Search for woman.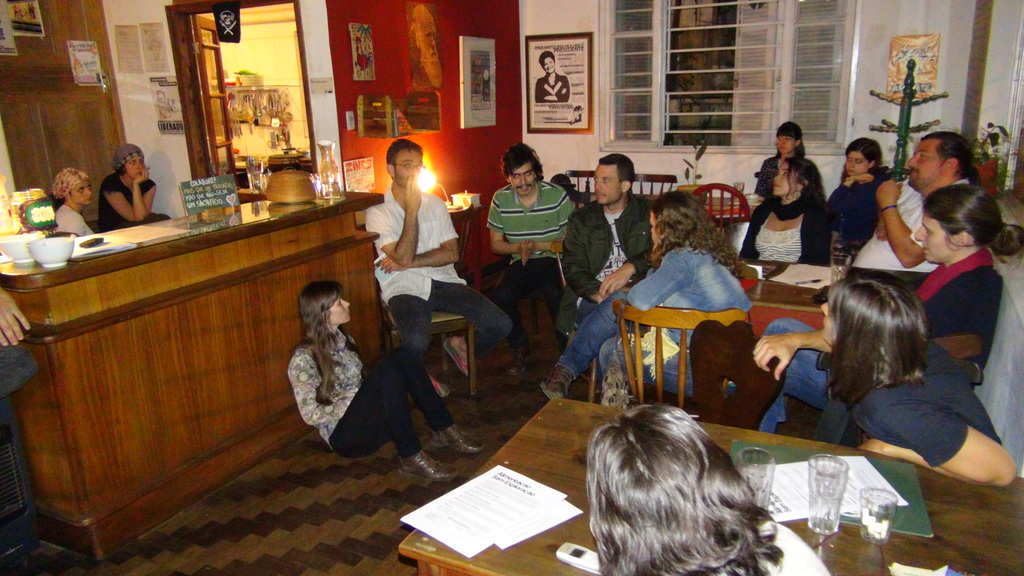
Found at crop(817, 134, 886, 240).
